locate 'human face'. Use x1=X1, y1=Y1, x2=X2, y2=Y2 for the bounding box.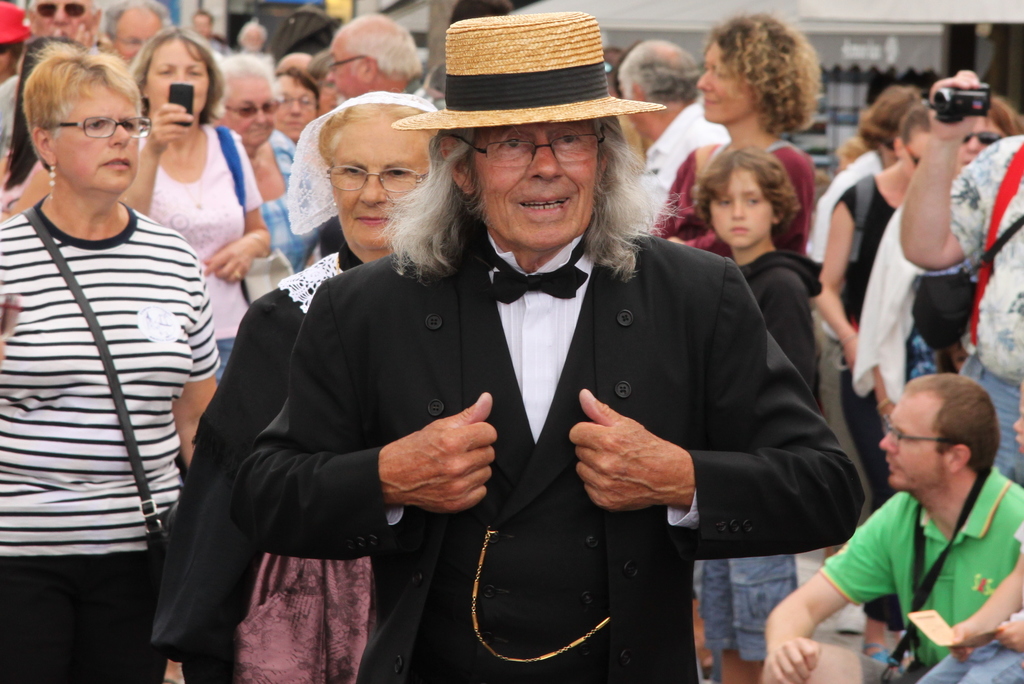
x1=463, y1=119, x2=600, y2=250.
